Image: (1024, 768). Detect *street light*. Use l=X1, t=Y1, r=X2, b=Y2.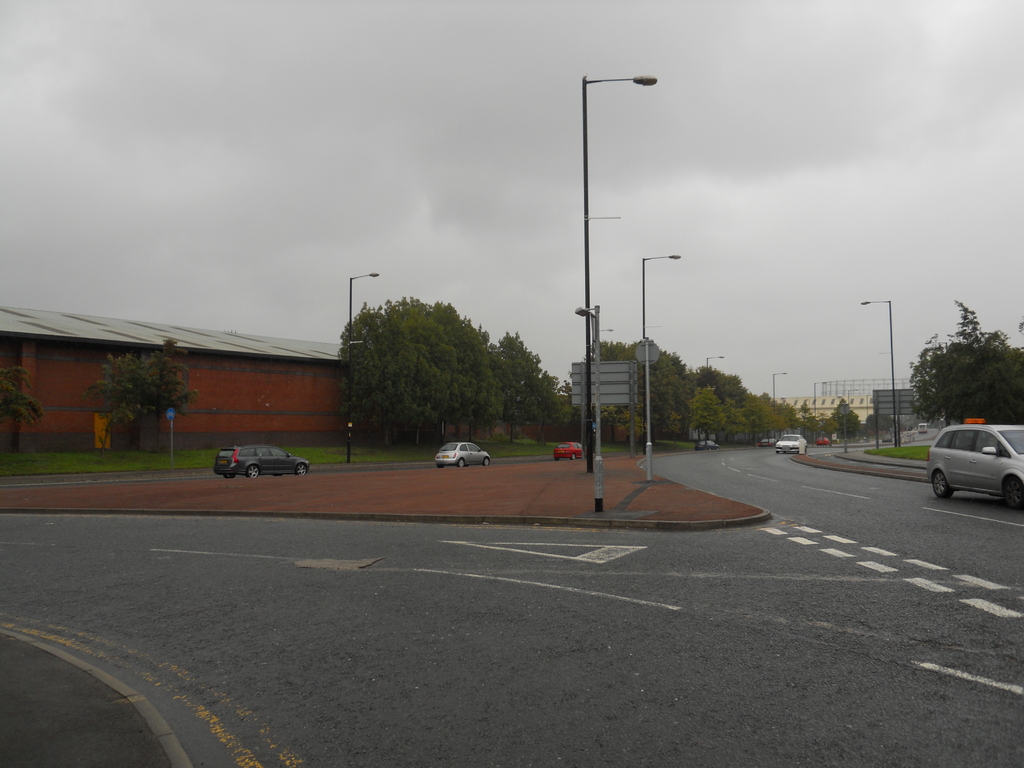
l=923, t=342, r=950, b=355.
